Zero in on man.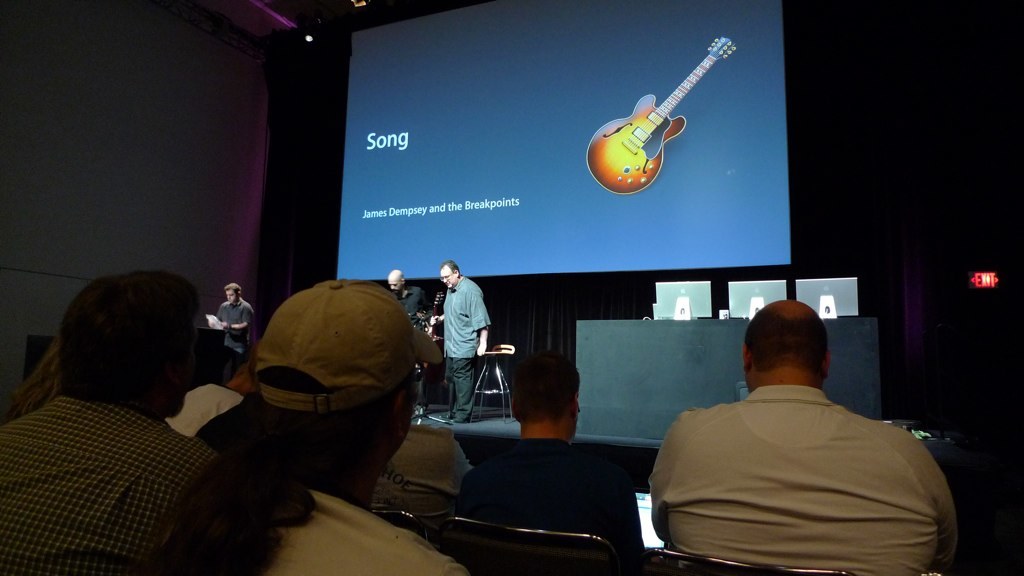
Zeroed in: [x1=200, y1=281, x2=260, y2=354].
